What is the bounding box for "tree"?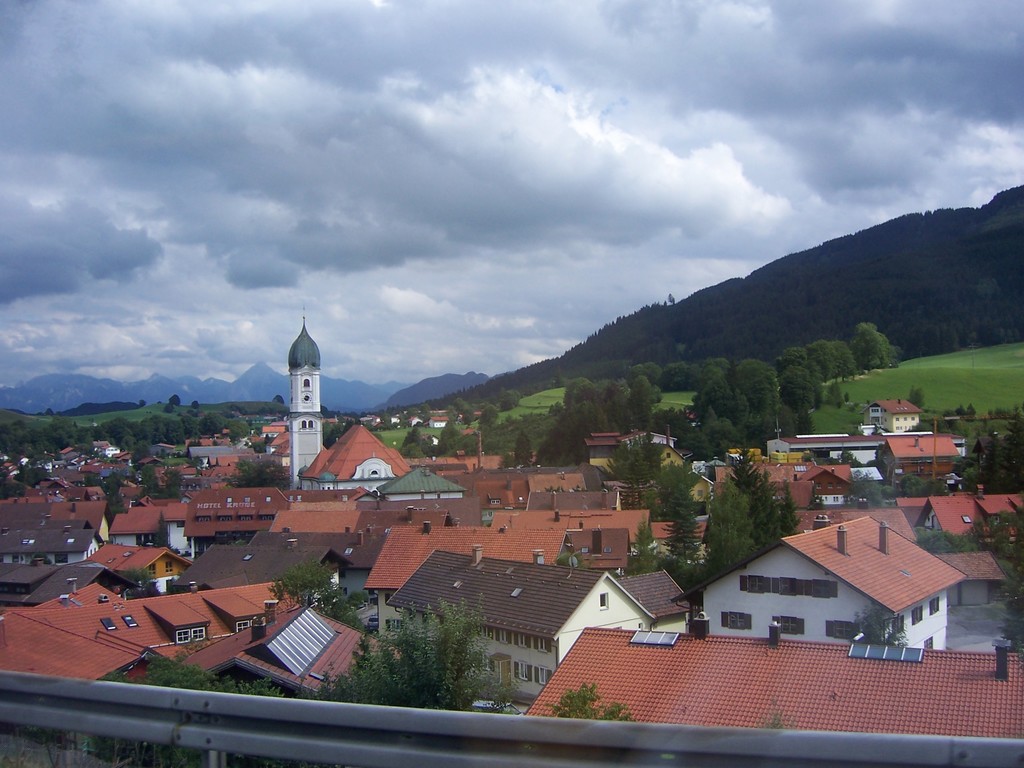
[907, 385, 925, 412].
